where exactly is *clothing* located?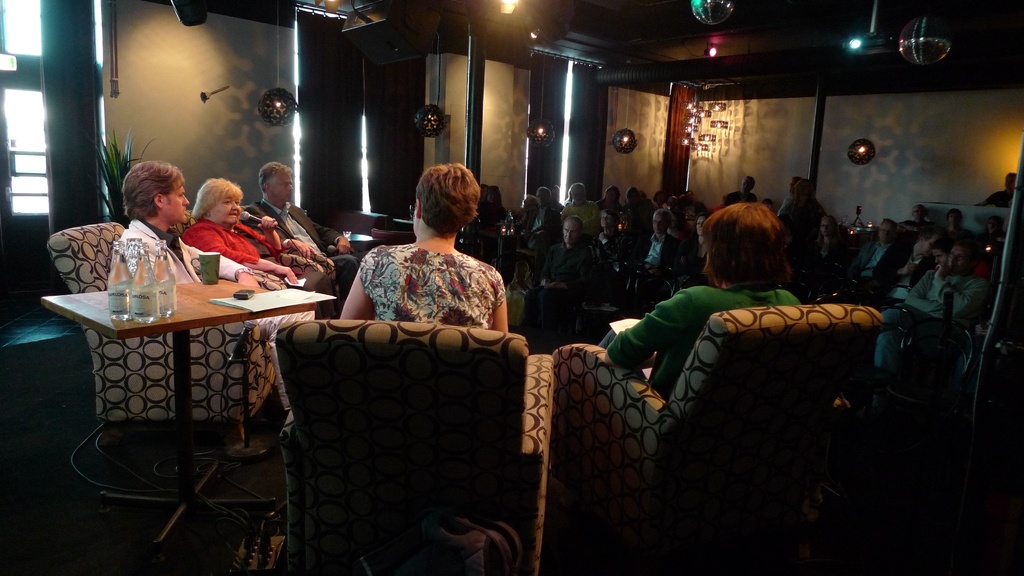
Its bounding box is l=598, t=198, r=622, b=211.
